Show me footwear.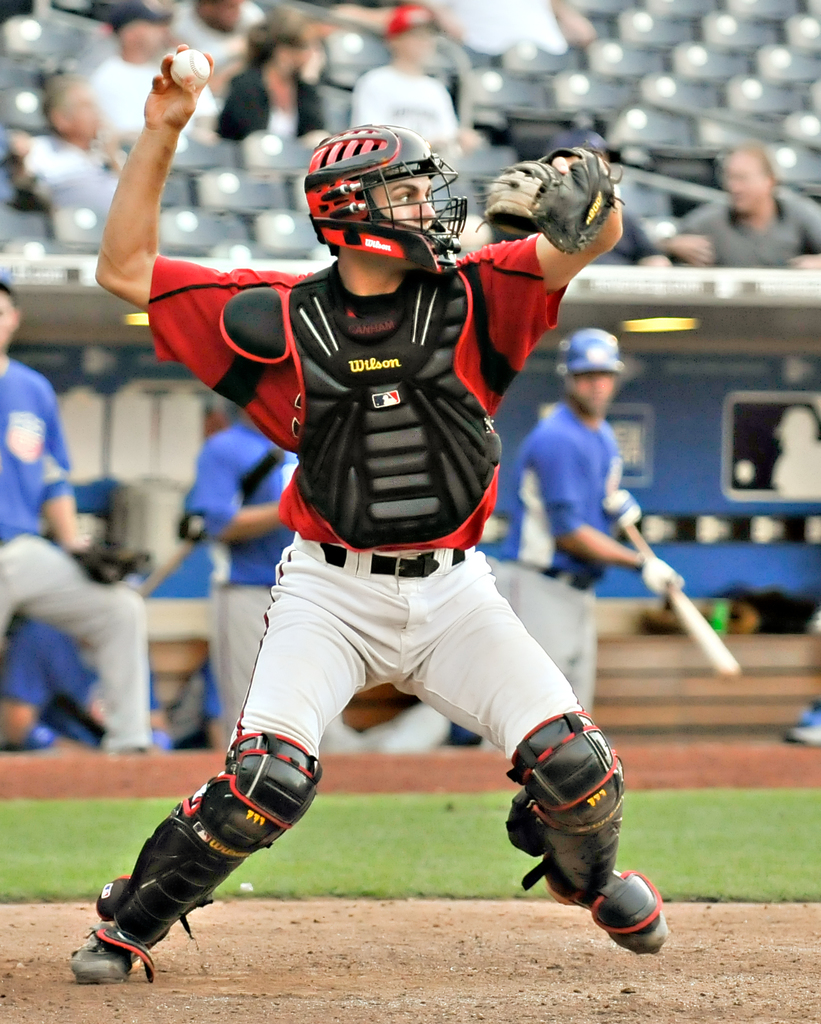
footwear is here: BBox(781, 704, 820, 748).
